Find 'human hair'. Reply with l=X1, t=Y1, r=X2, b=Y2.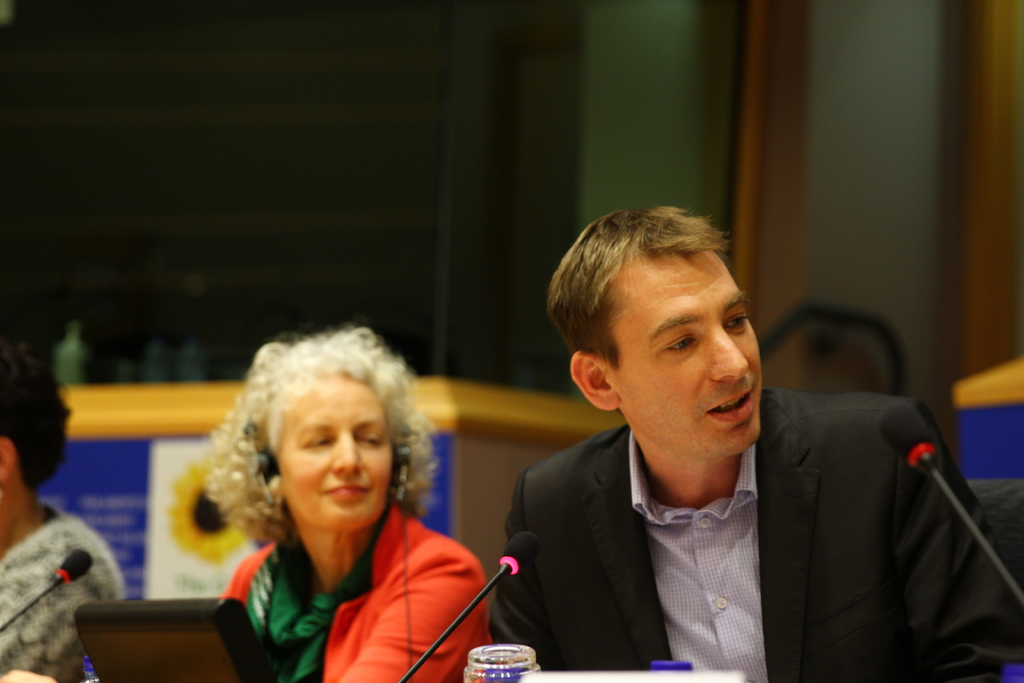
l=212, t=325, r=422, b=570.
